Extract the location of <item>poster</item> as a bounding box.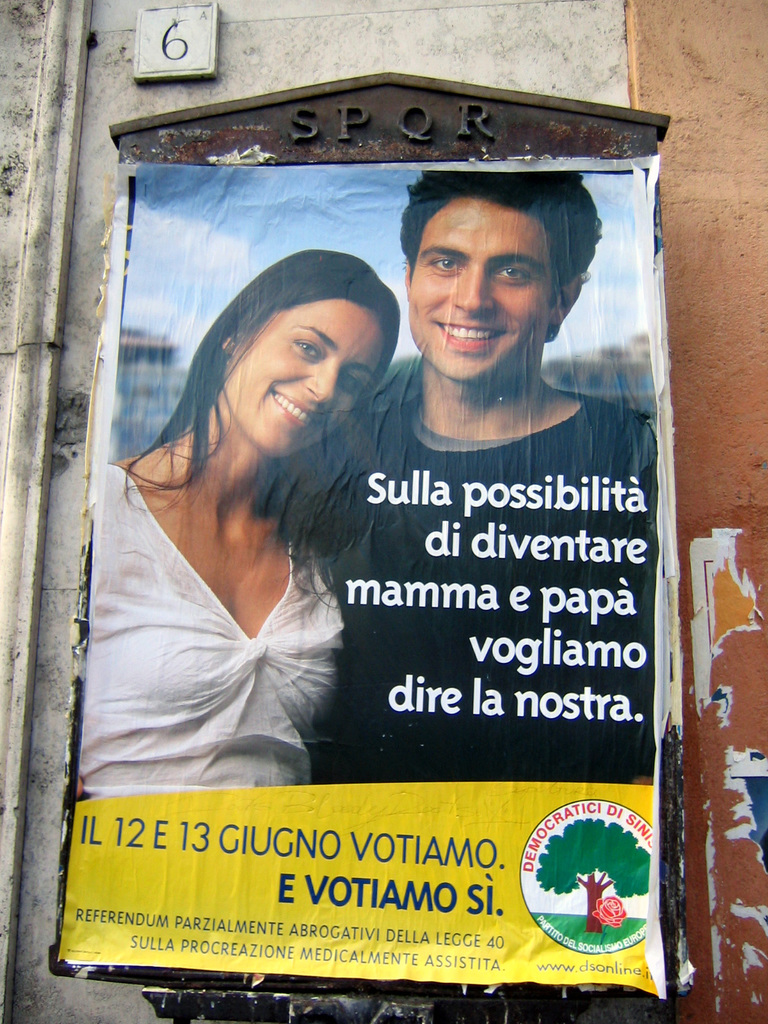
(x1=54, y1=164, x2=677, y2=1002).
